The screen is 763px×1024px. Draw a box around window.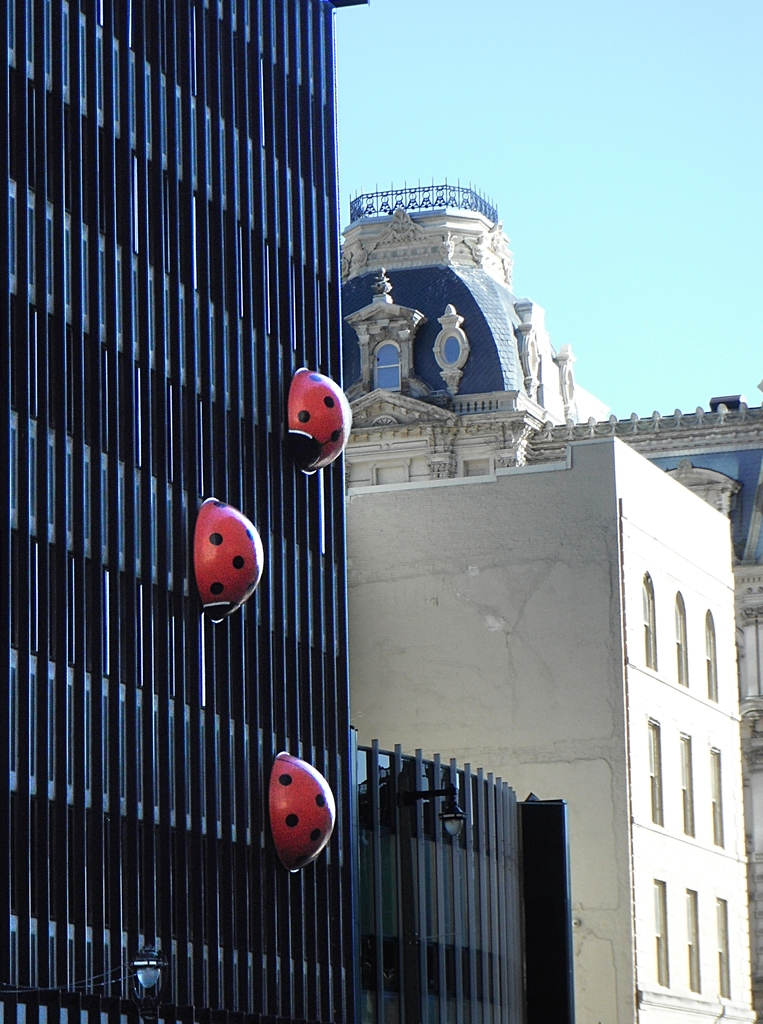
(x1=653, y1=881, x2=673, y2=988).
